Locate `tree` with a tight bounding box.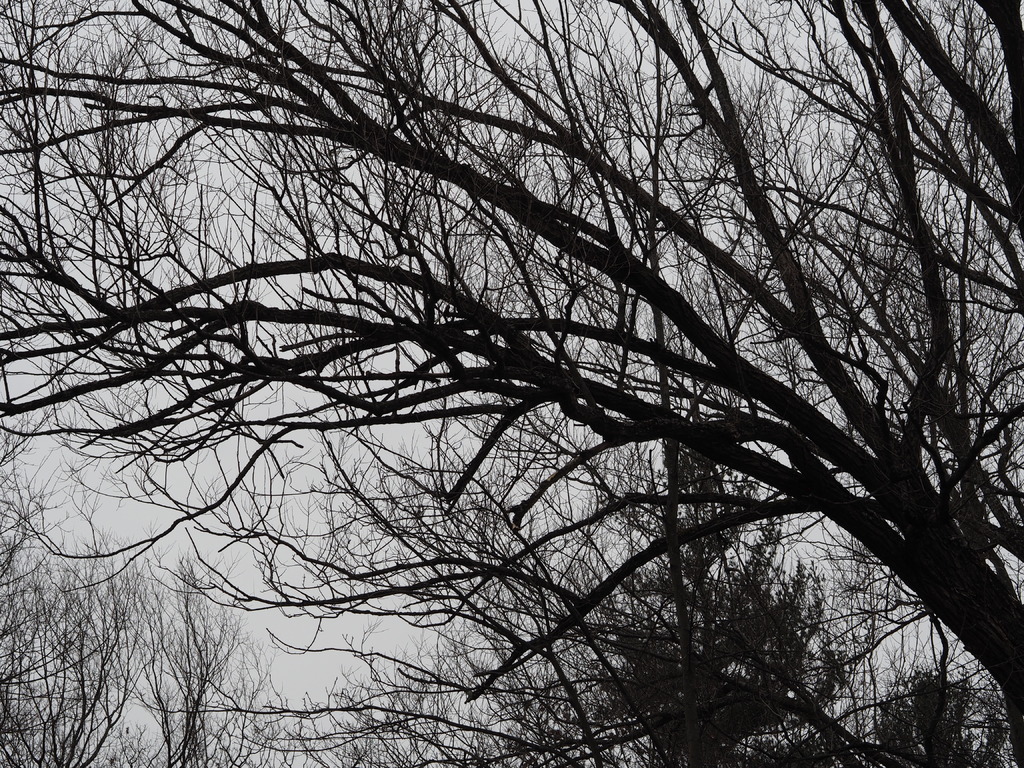
<box>0,487,138,767</box>.
